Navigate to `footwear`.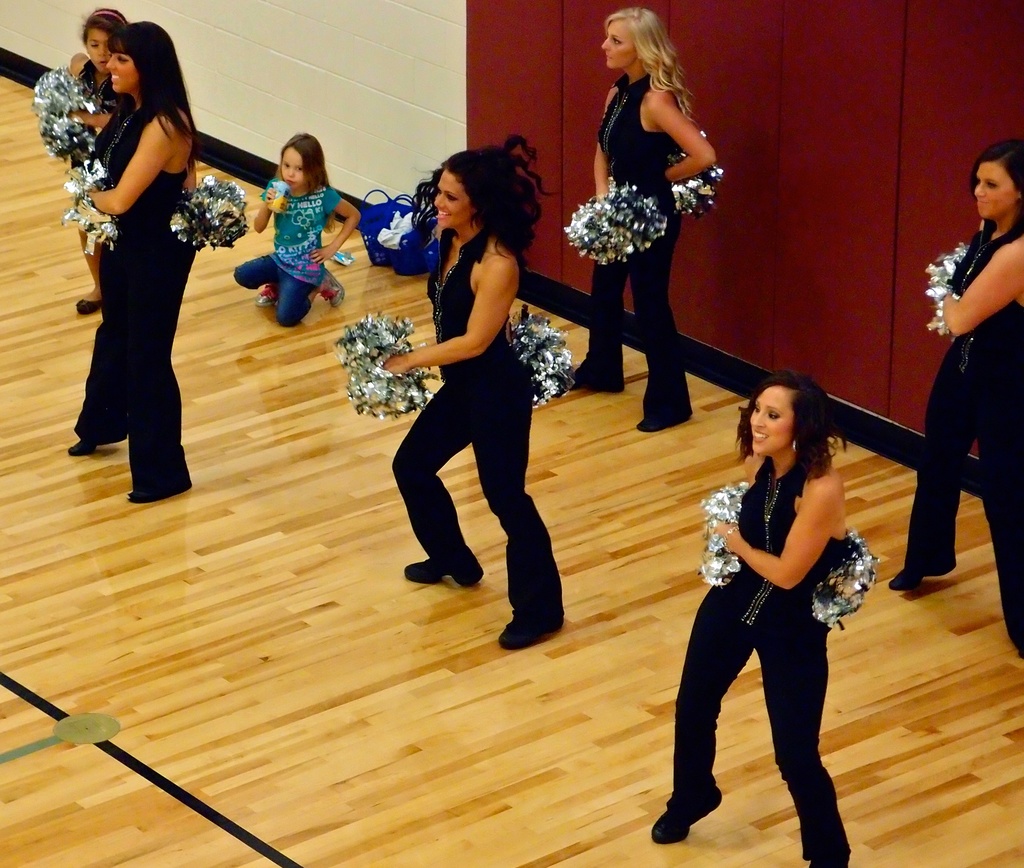
Navigation target: Rect(636, 412, 692, 434).
